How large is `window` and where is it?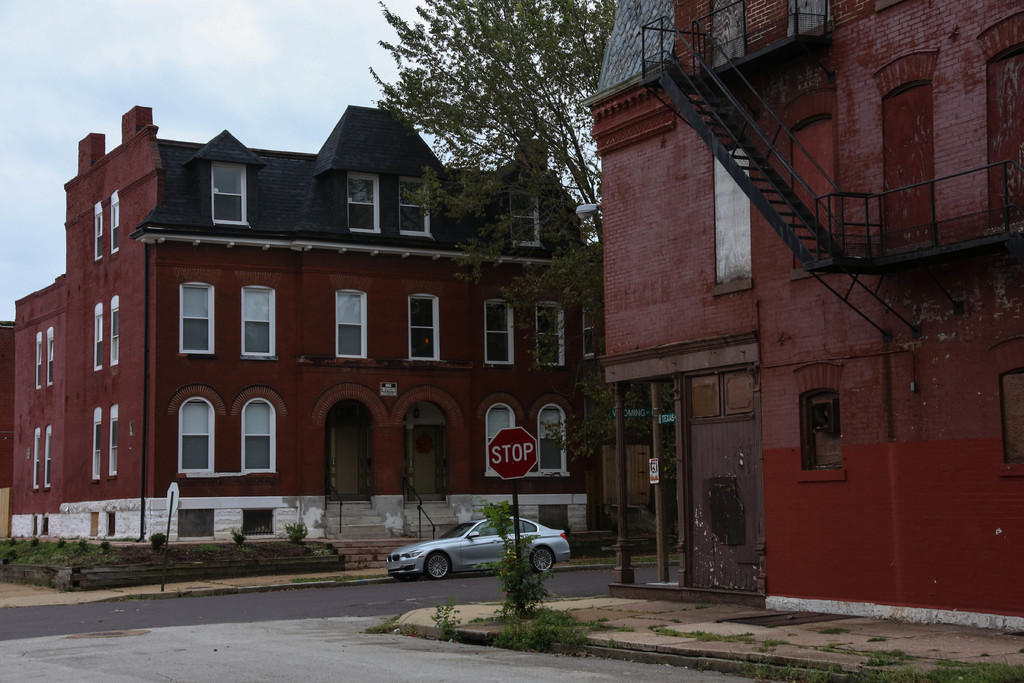
Bounding box: 344/174/381/236.
